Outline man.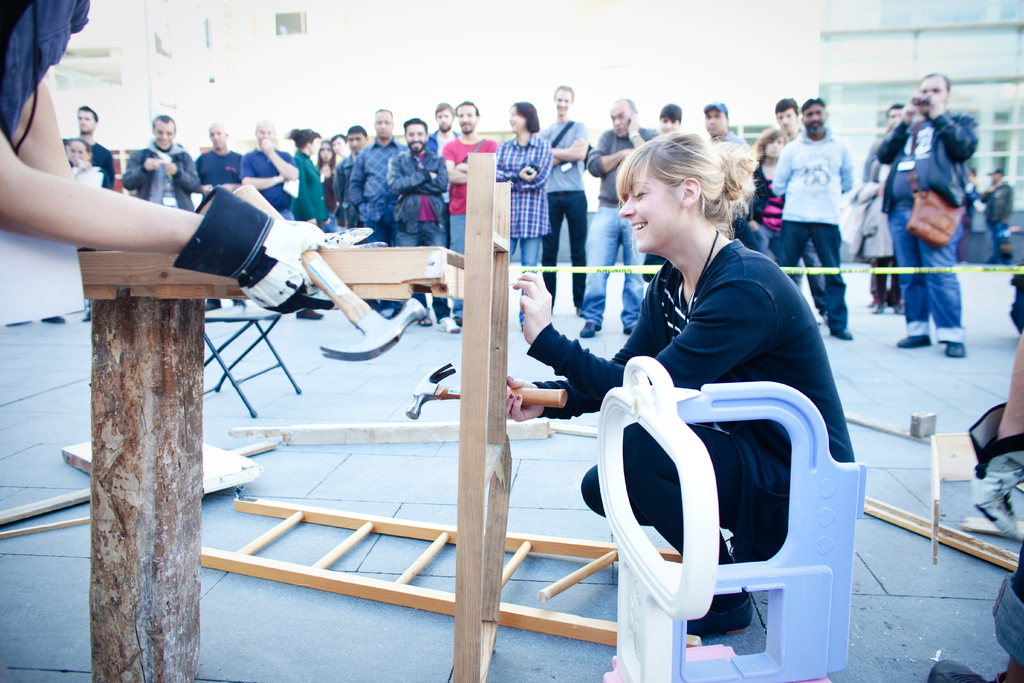
Outline: bbox=(123, 115, 198, 210).
